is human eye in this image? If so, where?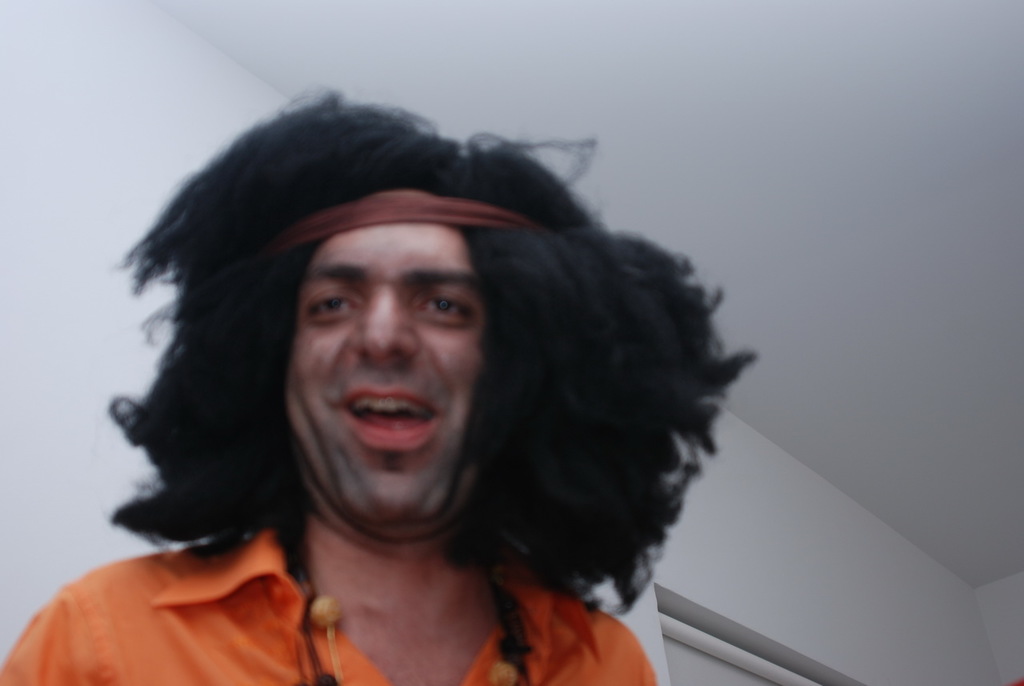
Yes, at detection(298, 283, 363, 331).
